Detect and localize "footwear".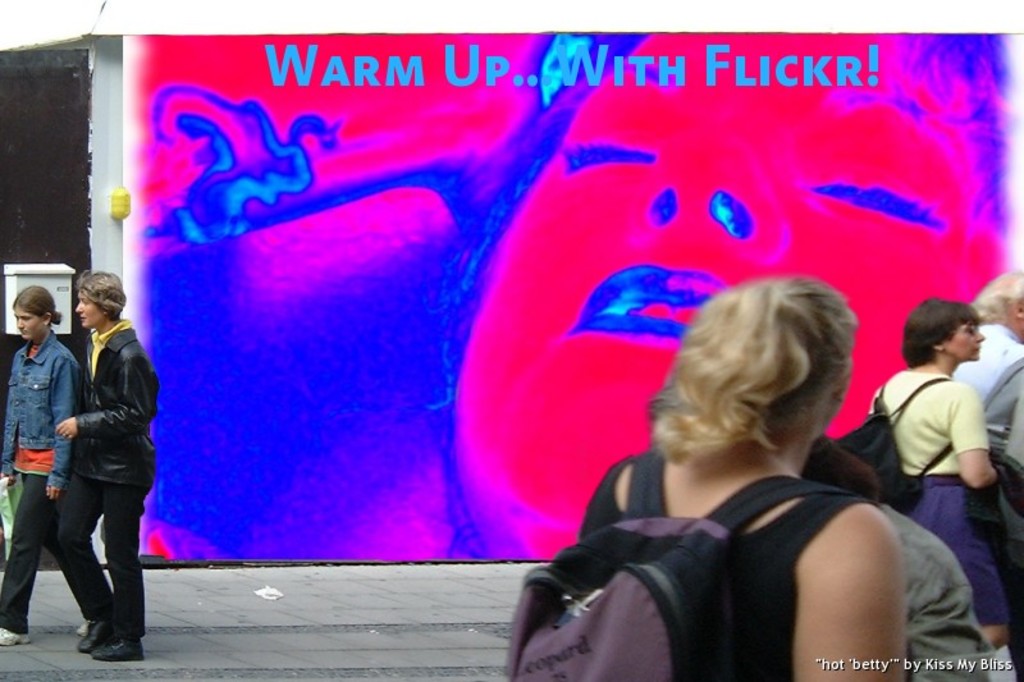
Localized at bbox=[73, 621, 113, 653].
